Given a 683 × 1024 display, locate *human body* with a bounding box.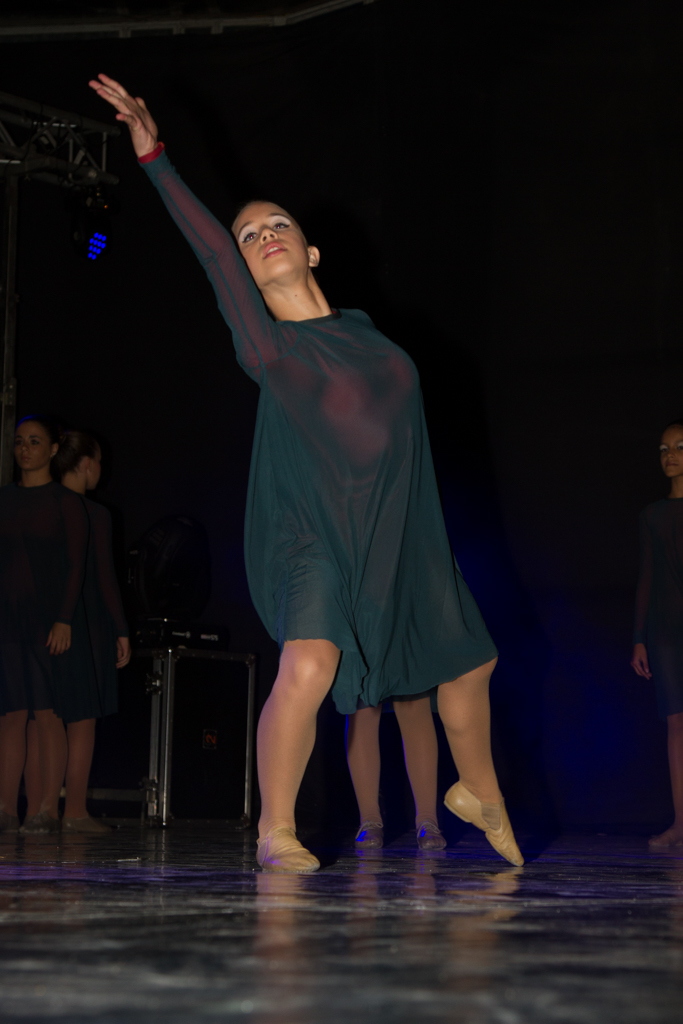
Located: 631 489 682 852.
